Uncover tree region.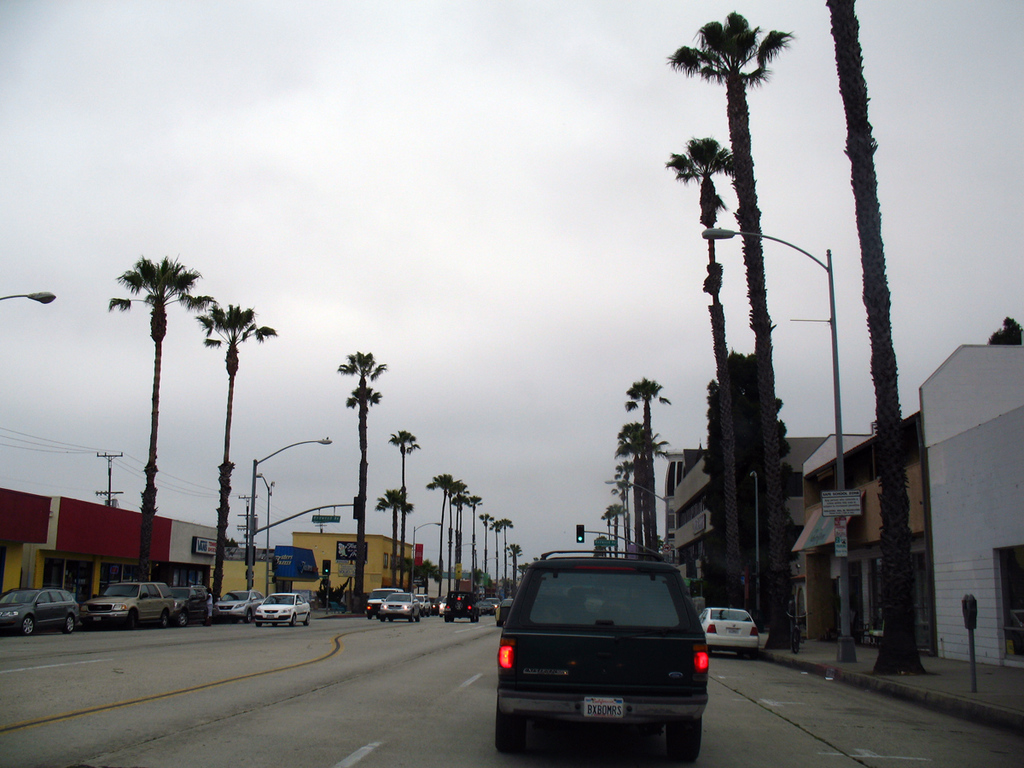
Uncovered: bbox=[387, 427, 434, 610].
